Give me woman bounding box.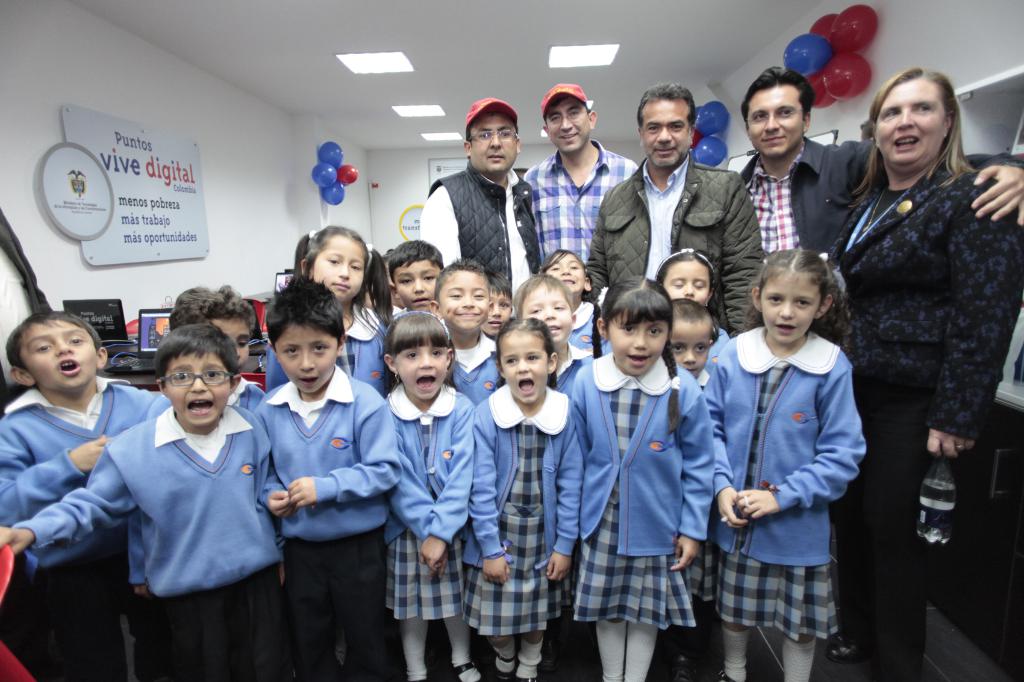
827:54:1008:585.
